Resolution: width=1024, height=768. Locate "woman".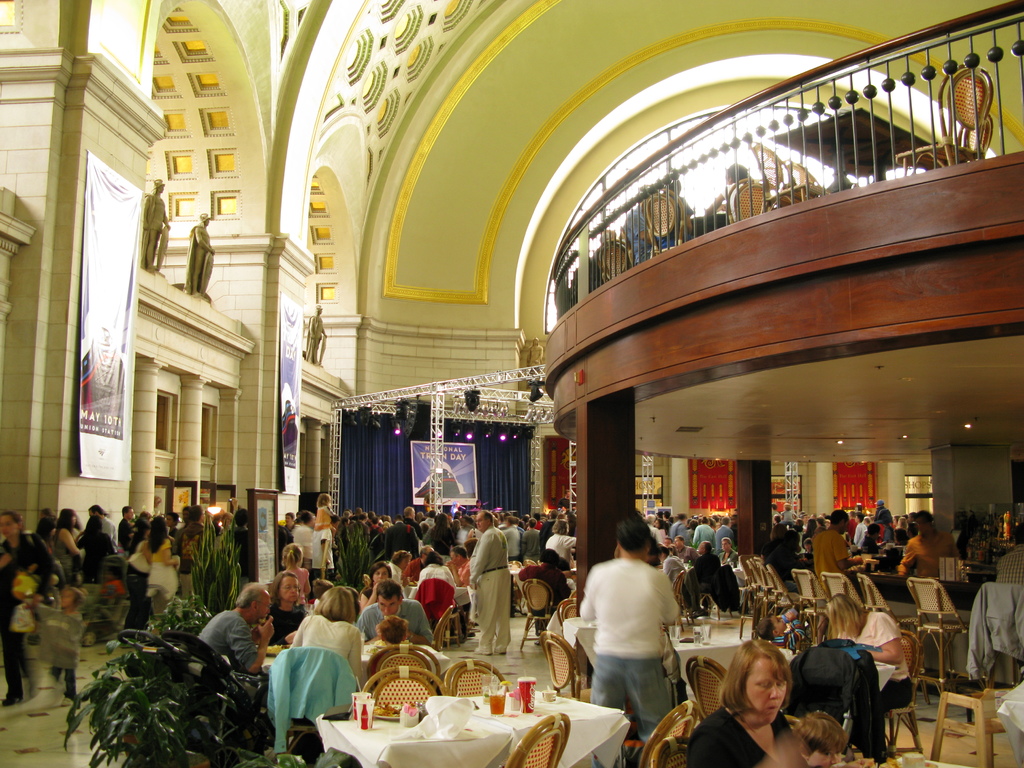
<bbox>701, 646, 822, 762</bbox>.
